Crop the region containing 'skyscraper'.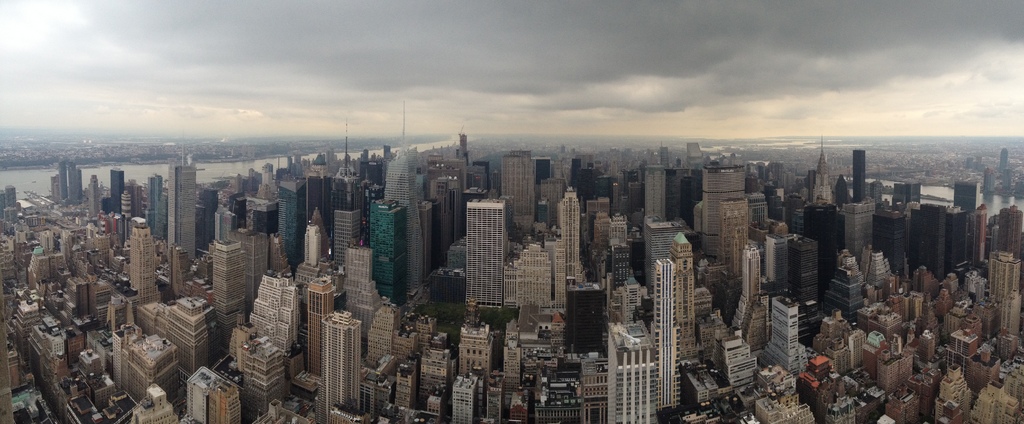
Crop region: box(605, 322, 653, 423).
